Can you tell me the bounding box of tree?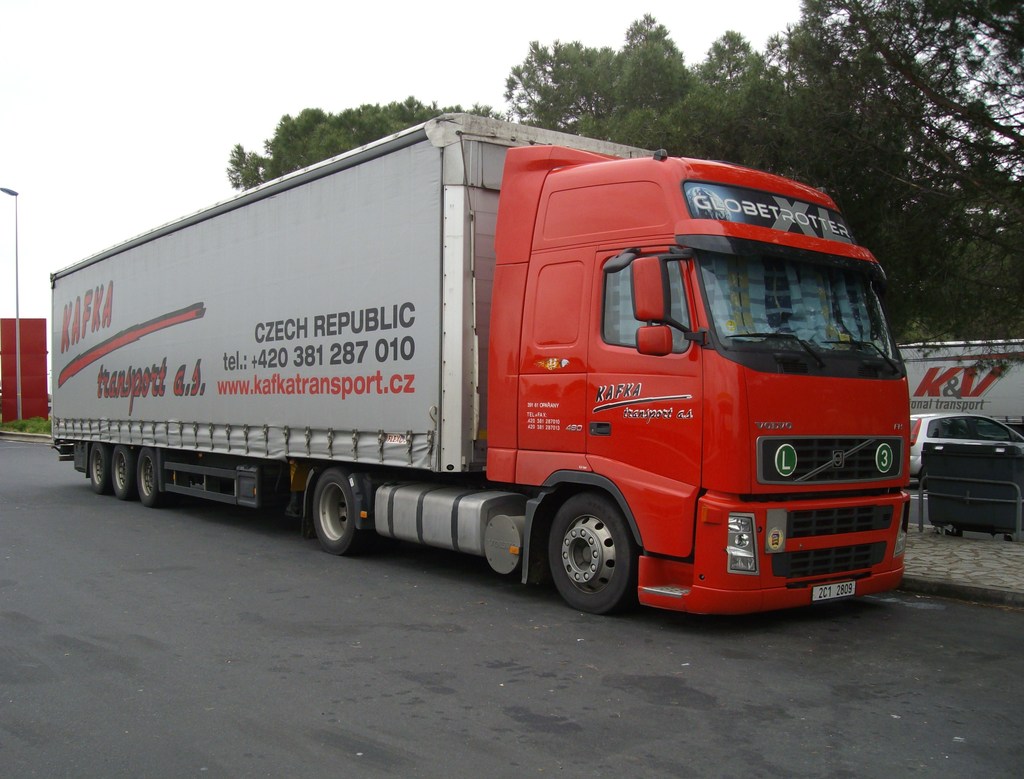
x1=223 y1=90 x2=508 y2=190.
